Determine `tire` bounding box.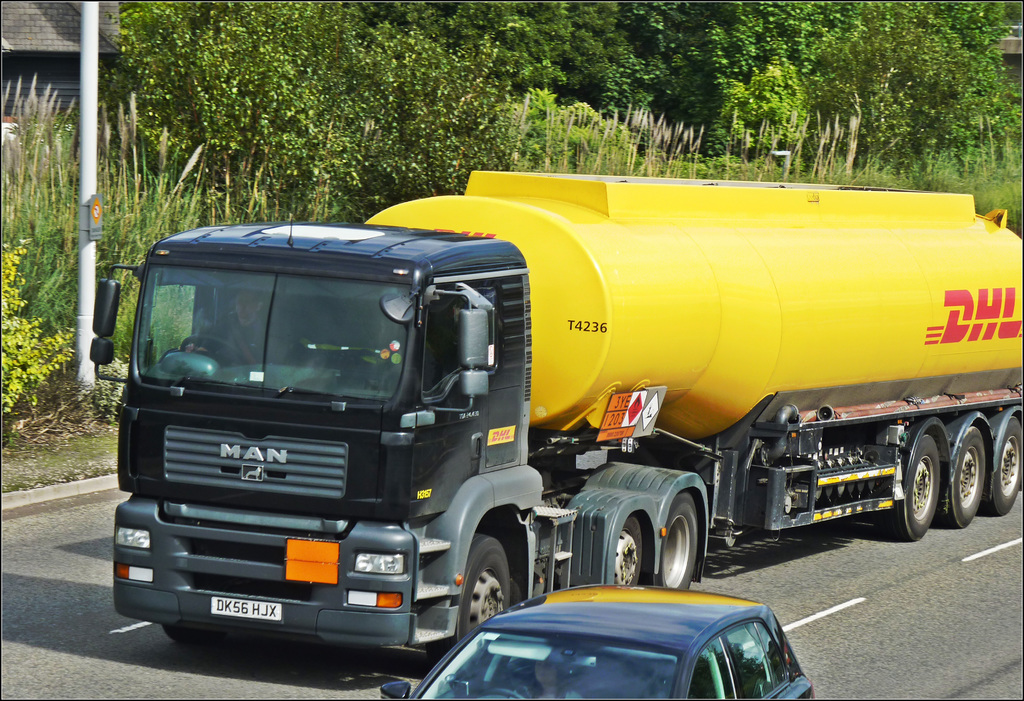
Determined: pyautogui.locateOnScreen(987, 416, 1021, 516).
